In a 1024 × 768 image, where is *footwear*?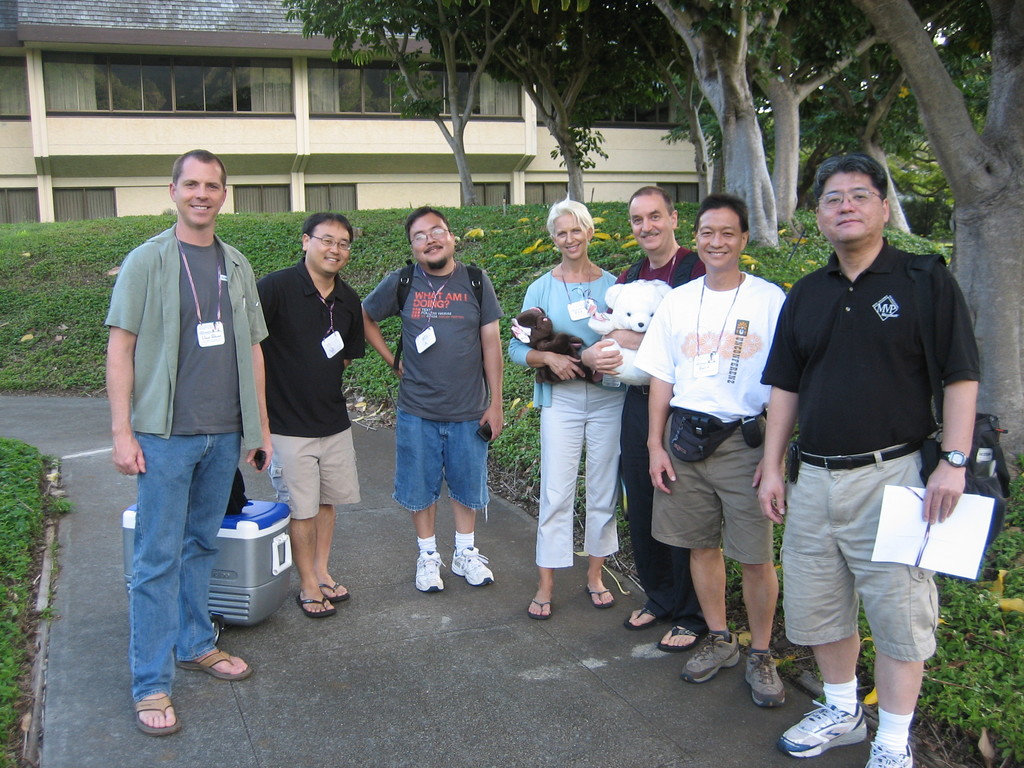
[680, 632, 740, 684].
